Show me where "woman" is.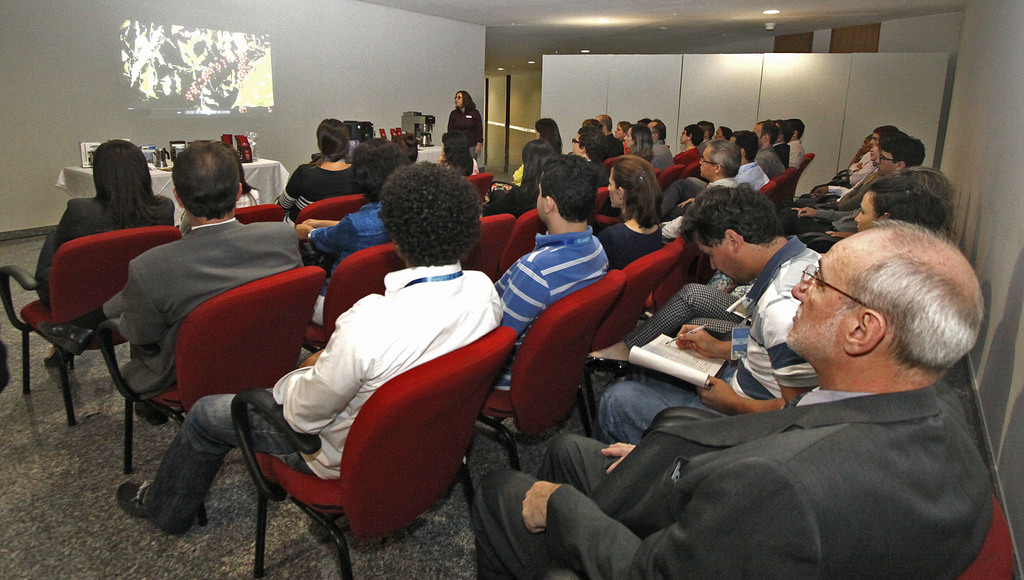
"woman" is at 180, 139, 257, 236.
